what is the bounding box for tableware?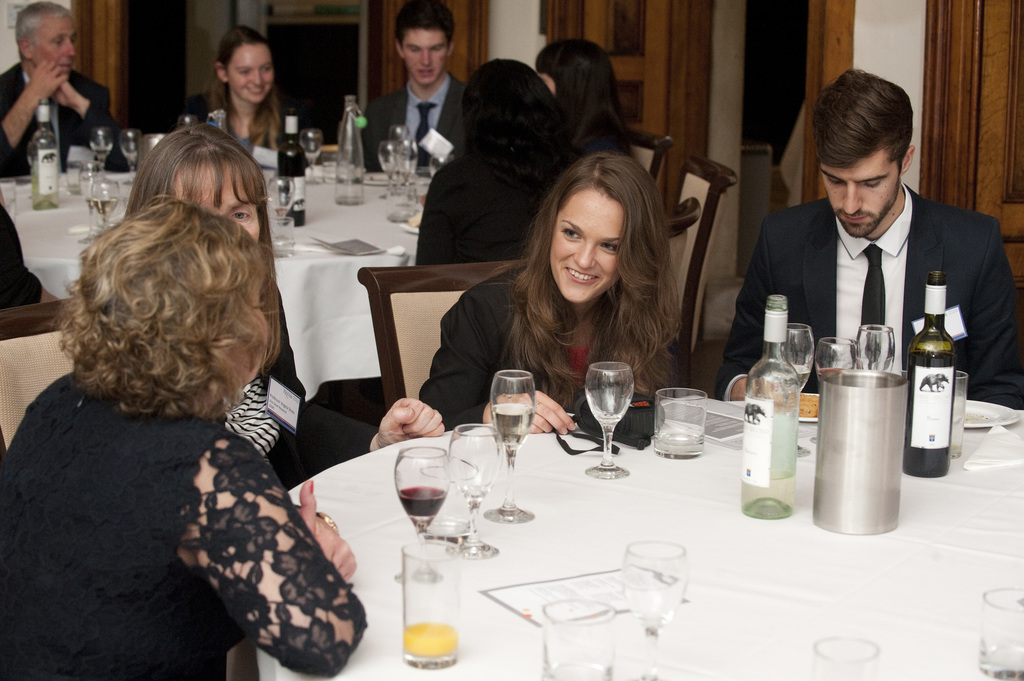
x1=399, y1=218, x2=416, y2=235.
